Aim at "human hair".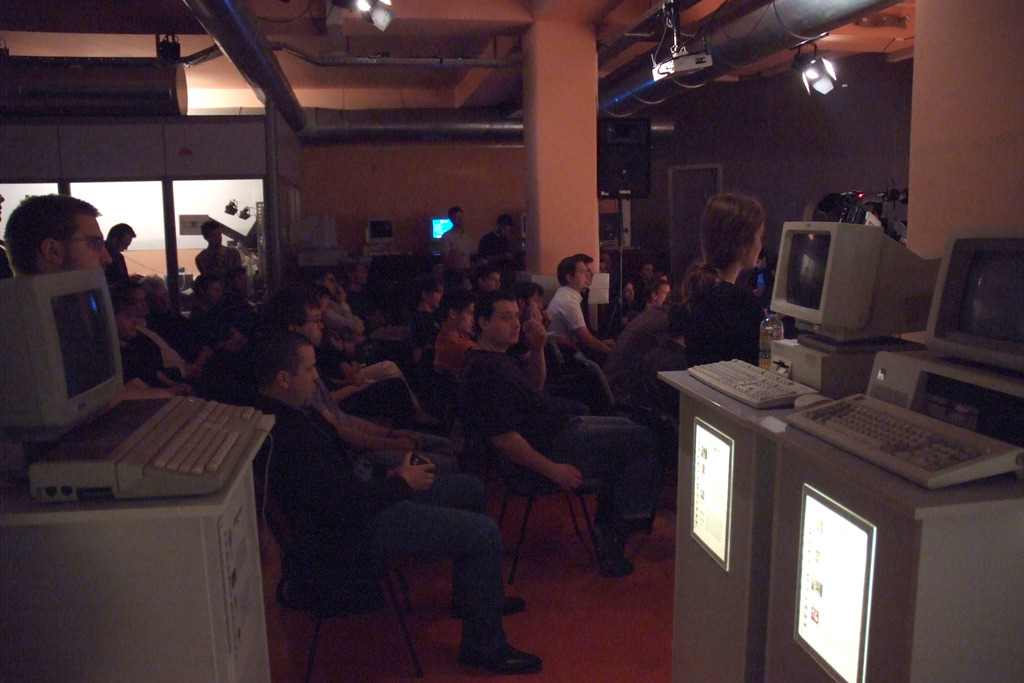
Aimed at 442:285:479:325.
